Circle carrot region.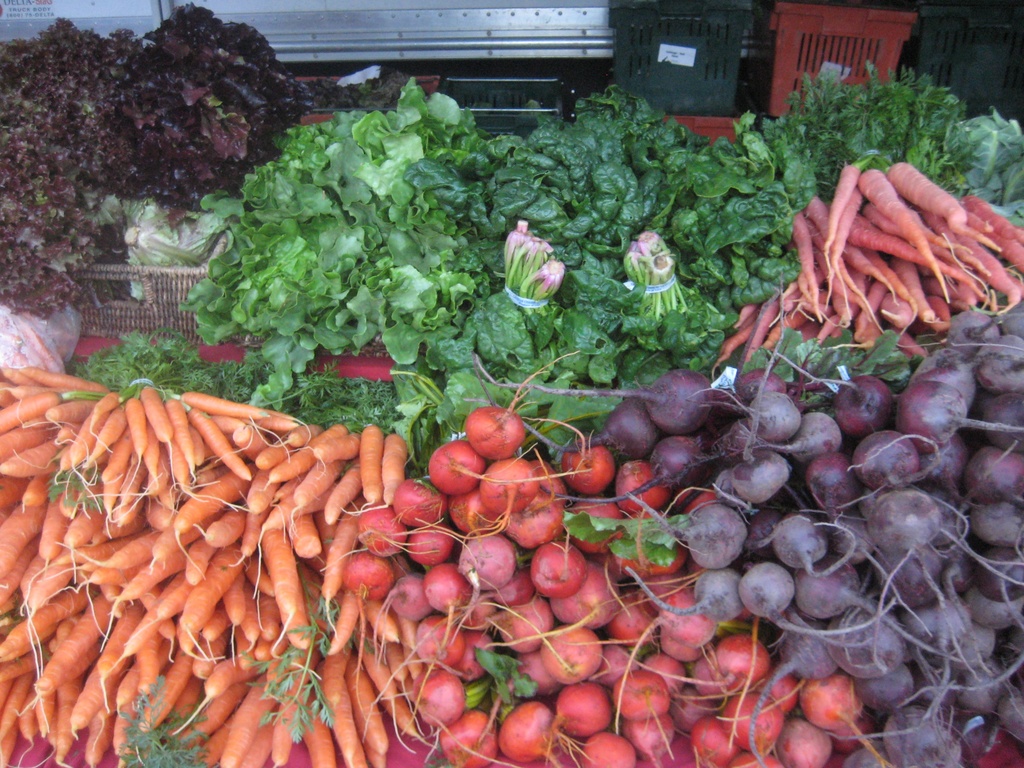
Region: <bbox>348, 422, 385, 521</bbox>.
